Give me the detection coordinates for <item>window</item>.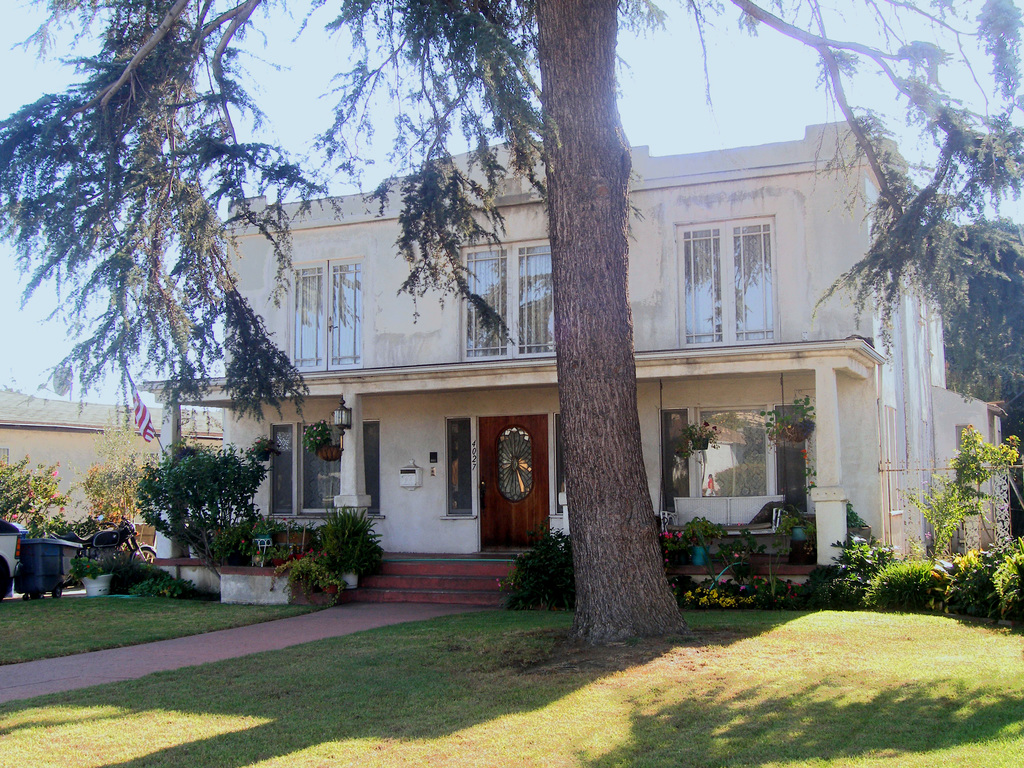
{"x1": 303, "y1": 428, "x2": 340, "y2": 515}.
